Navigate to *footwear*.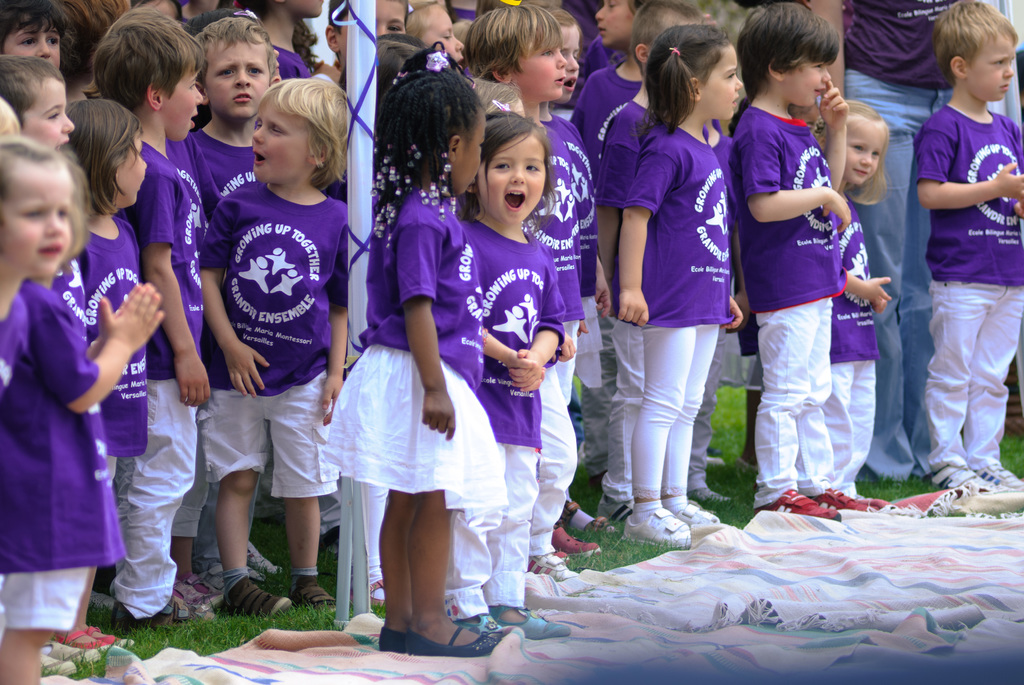
Navigation target: region(528, 553, 582, 590).
